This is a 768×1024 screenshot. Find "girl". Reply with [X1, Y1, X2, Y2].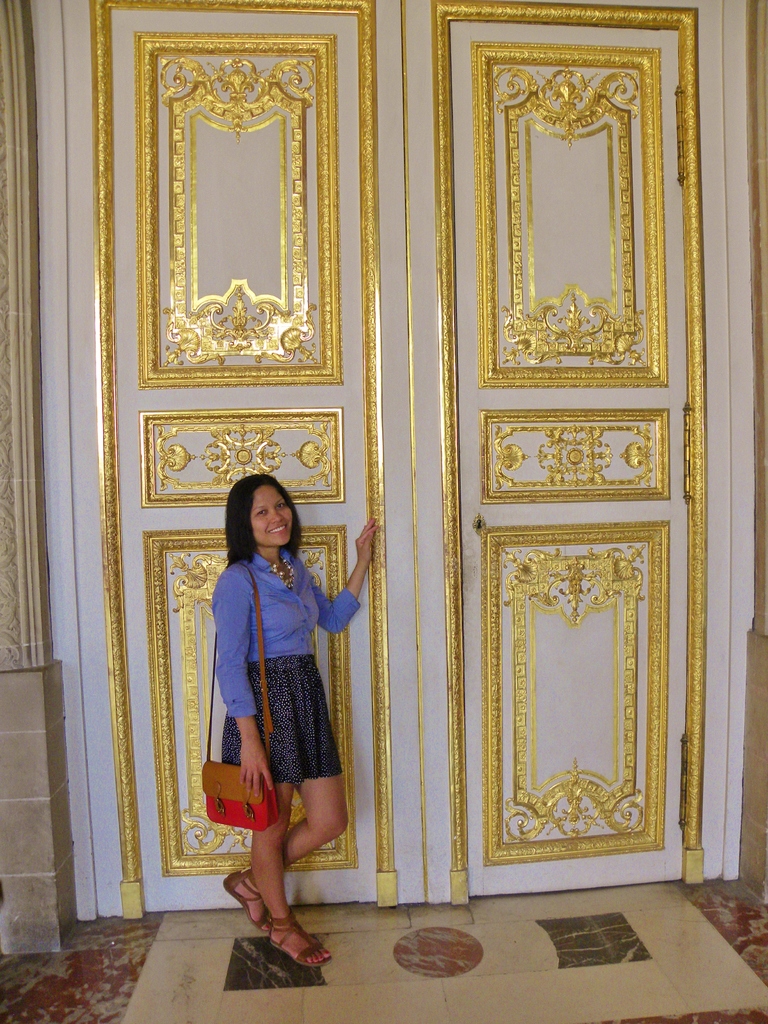
[215, 468, 381, 968].
